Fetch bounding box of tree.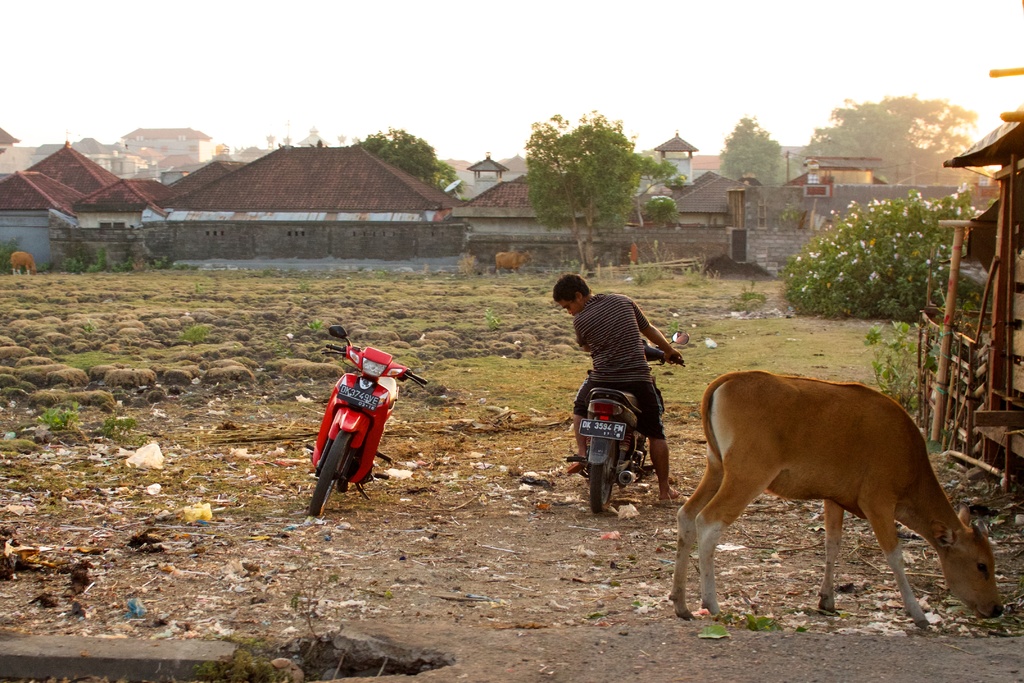
Bbox: BBox(353, 126, 468, 194).
